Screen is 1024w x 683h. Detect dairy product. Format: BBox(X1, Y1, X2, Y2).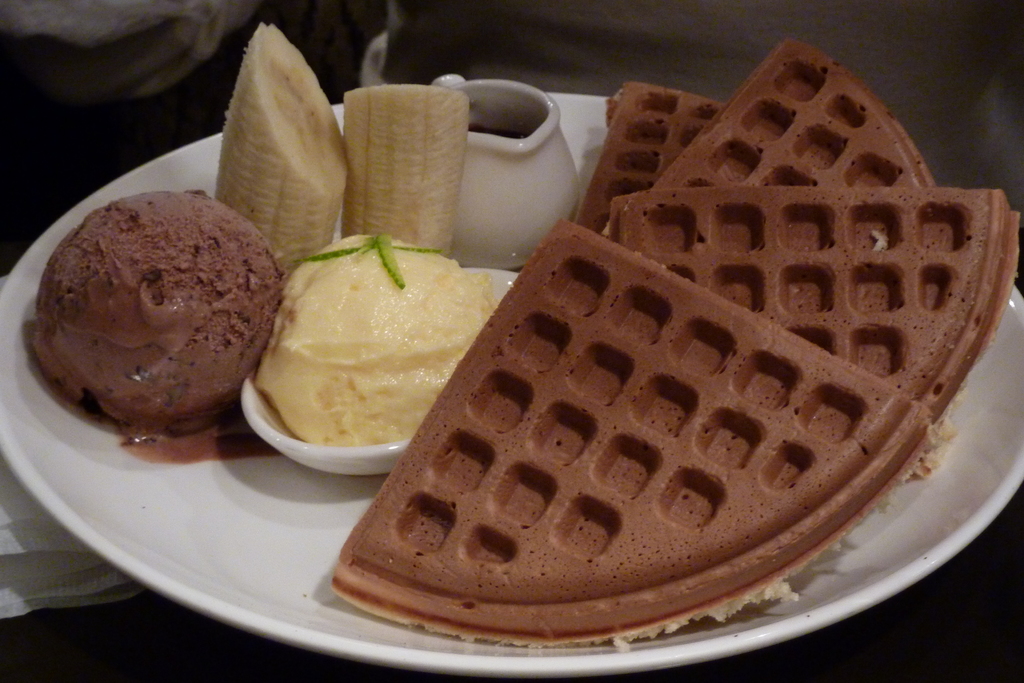
BBox(612, 172, 1004, 435).
